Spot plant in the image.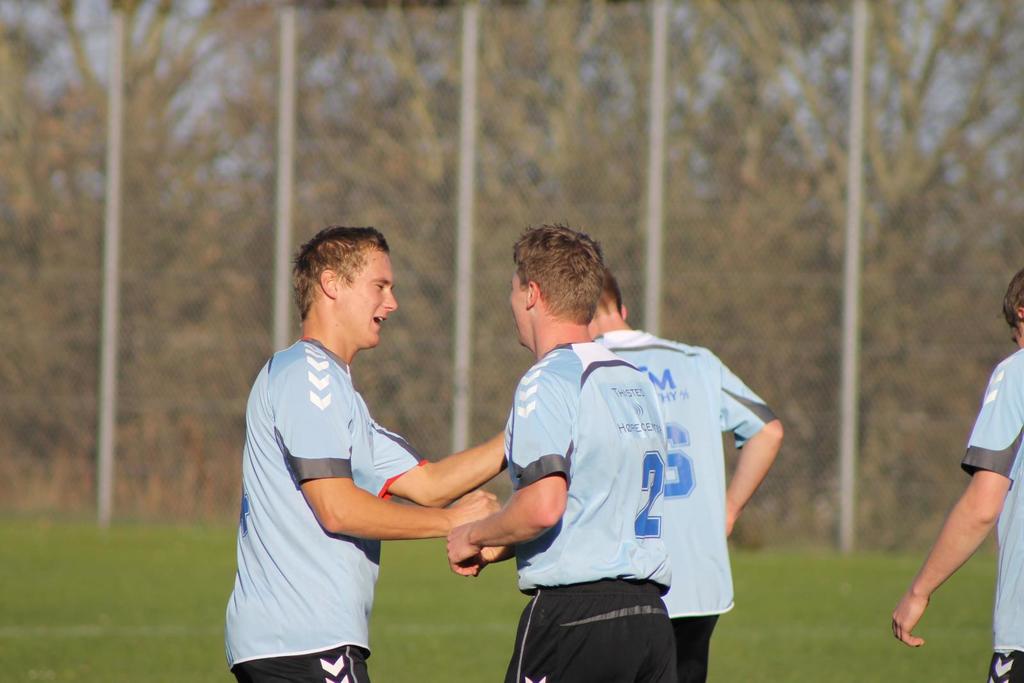
plant found at (x1=0, y1=508, x2=236, y2=682).
